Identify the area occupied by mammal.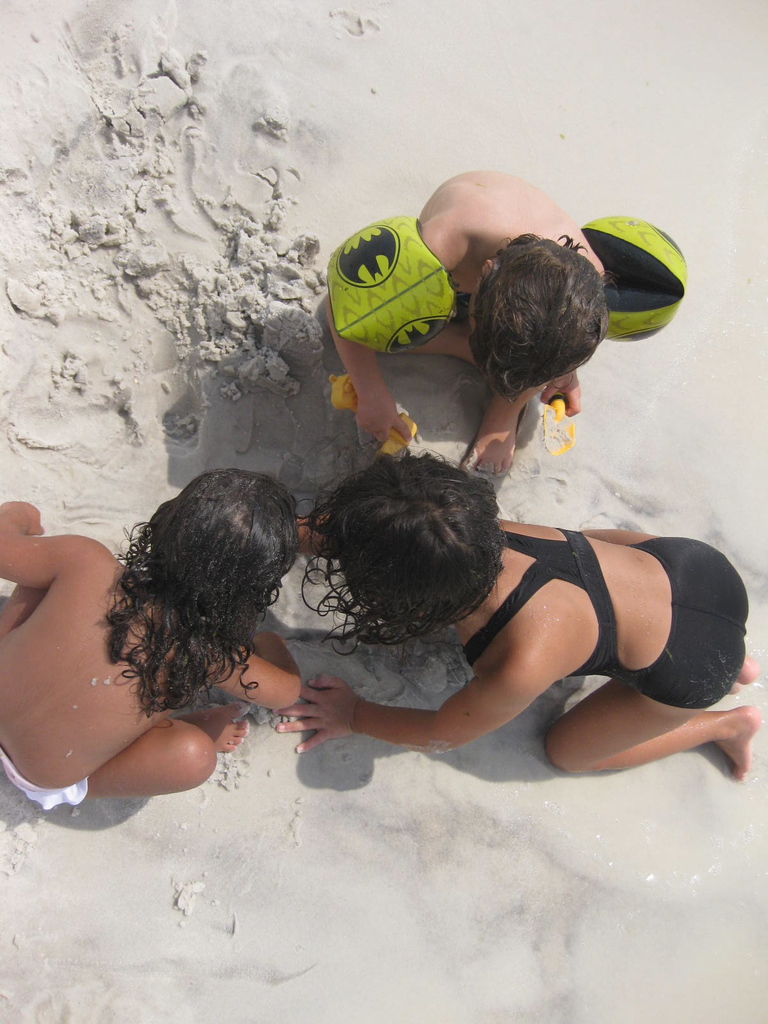
Area: locate(321, 169, 618, 474).
